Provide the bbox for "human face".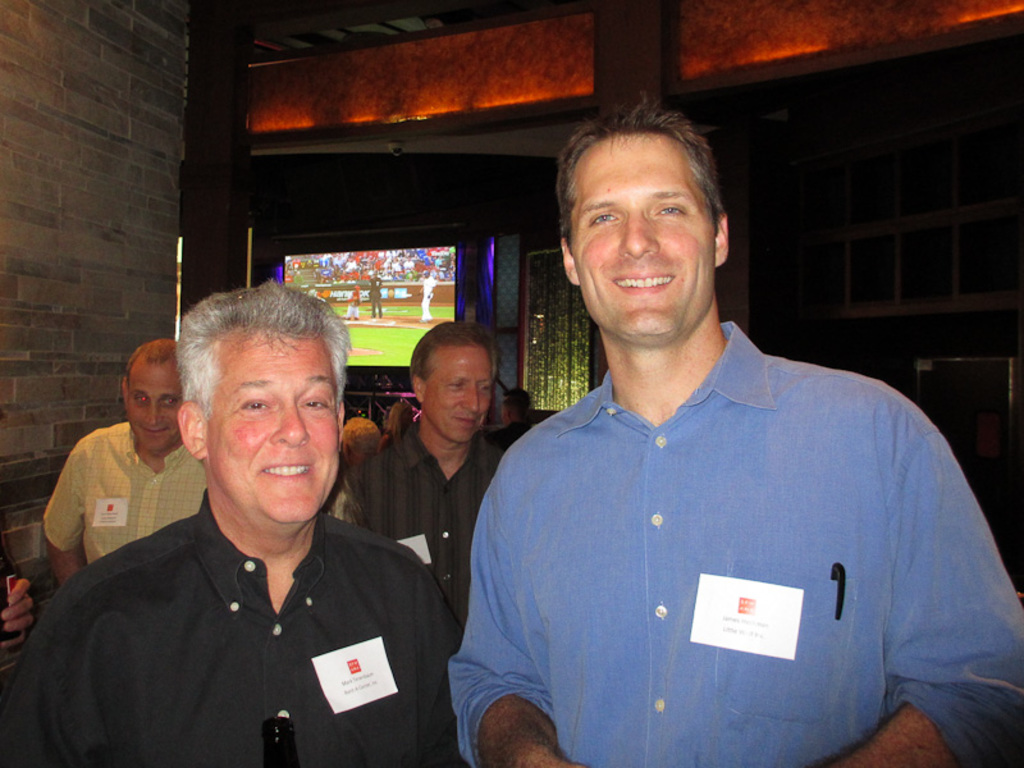
Rect(425, 346, 497, 445).
